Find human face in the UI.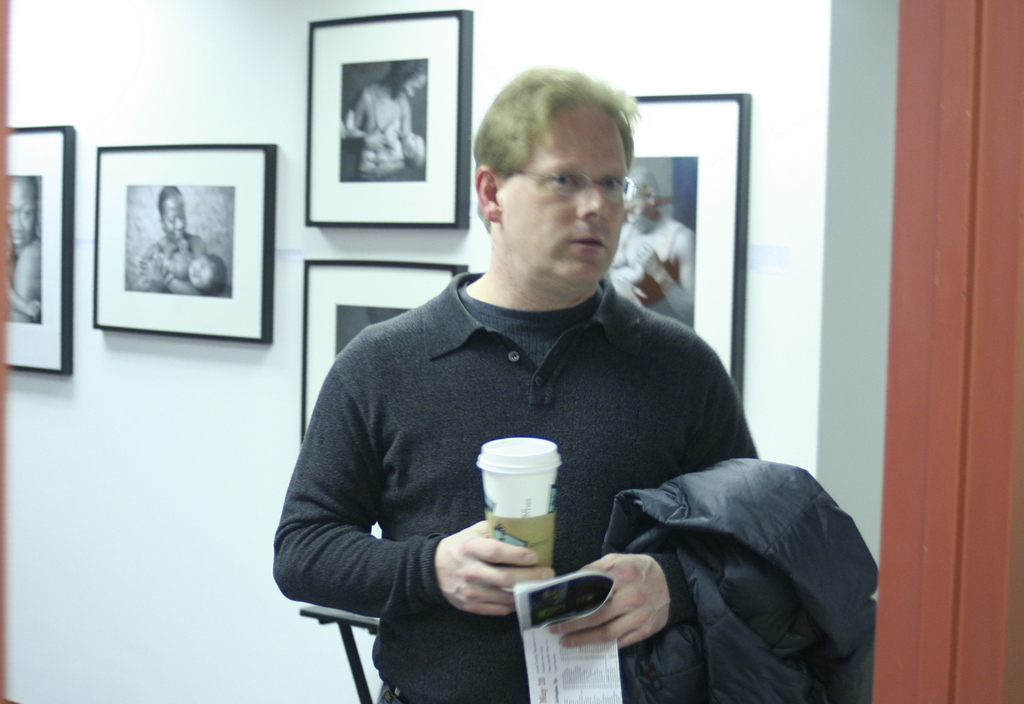
UI element at region(401, 76, 426, 100).
